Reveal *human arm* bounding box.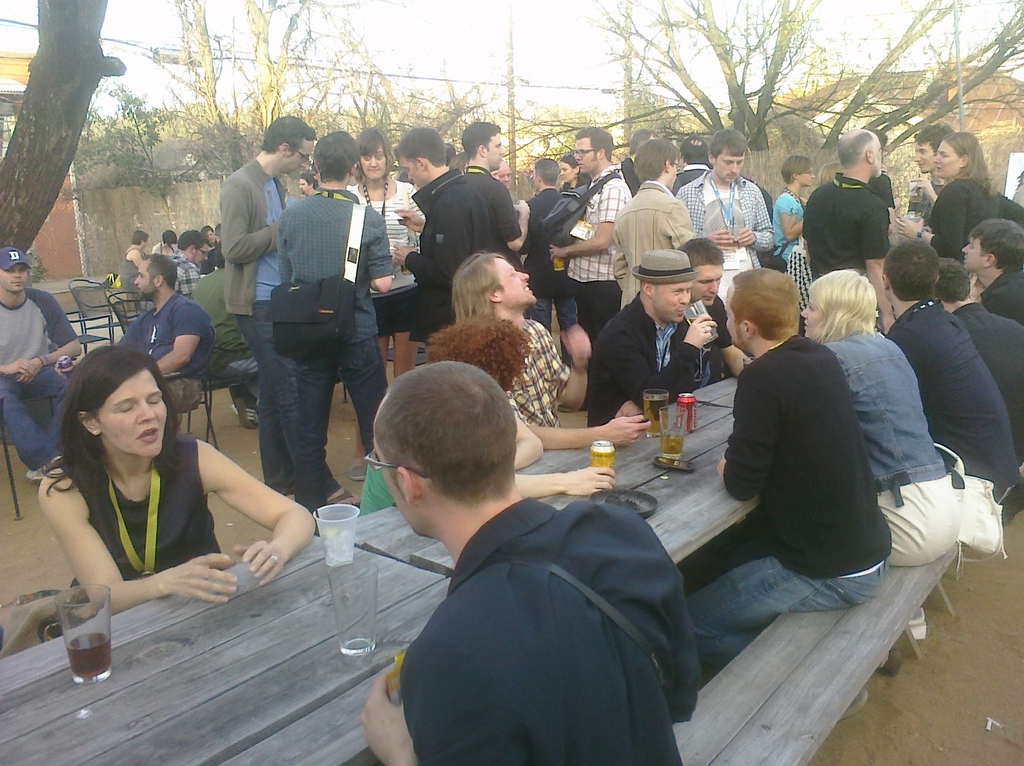
Revealed: [709, 365, 767, 507].
